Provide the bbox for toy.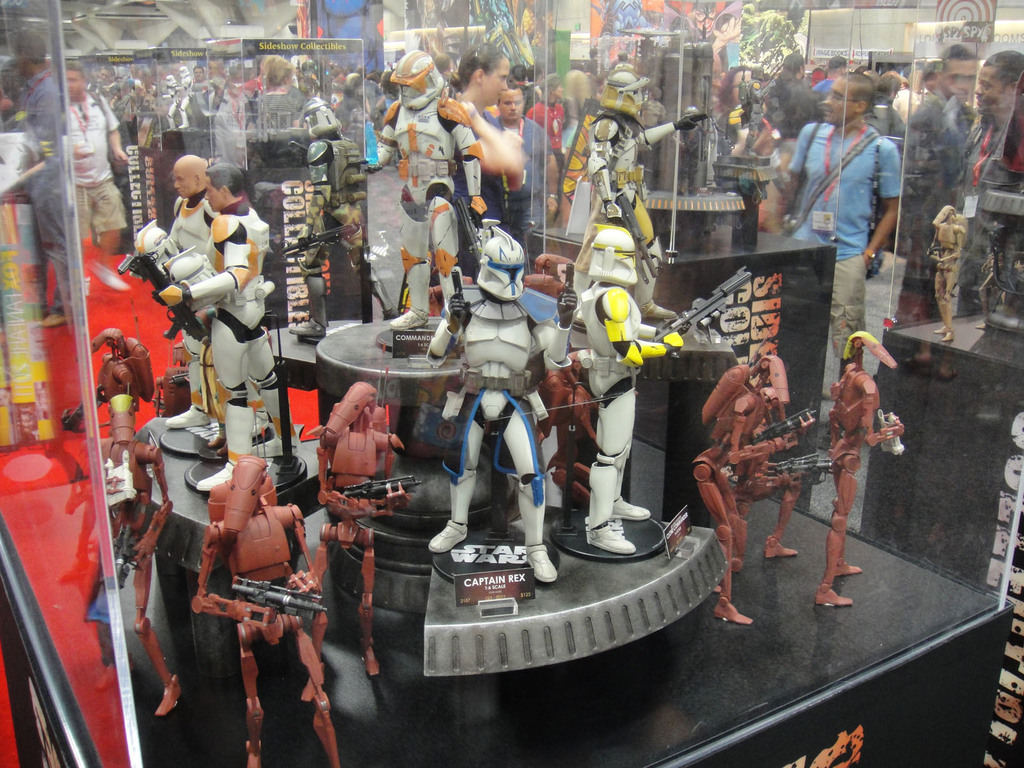
bbox=[179, 66, 196, 125].
